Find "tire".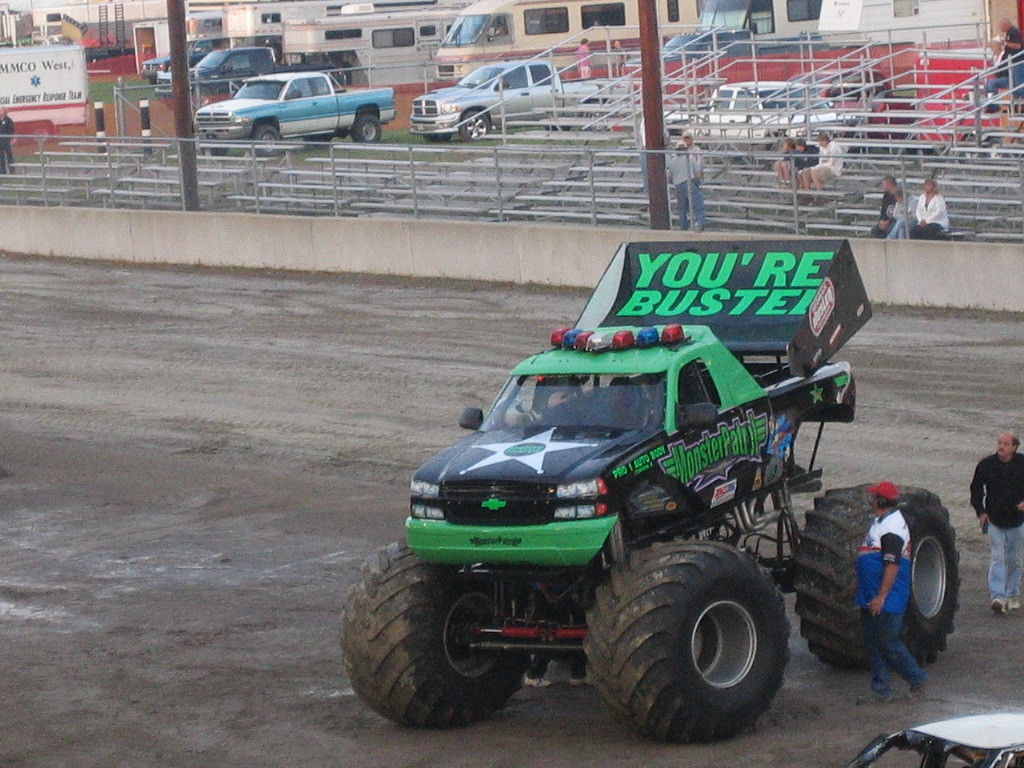
425:131:451:142.
